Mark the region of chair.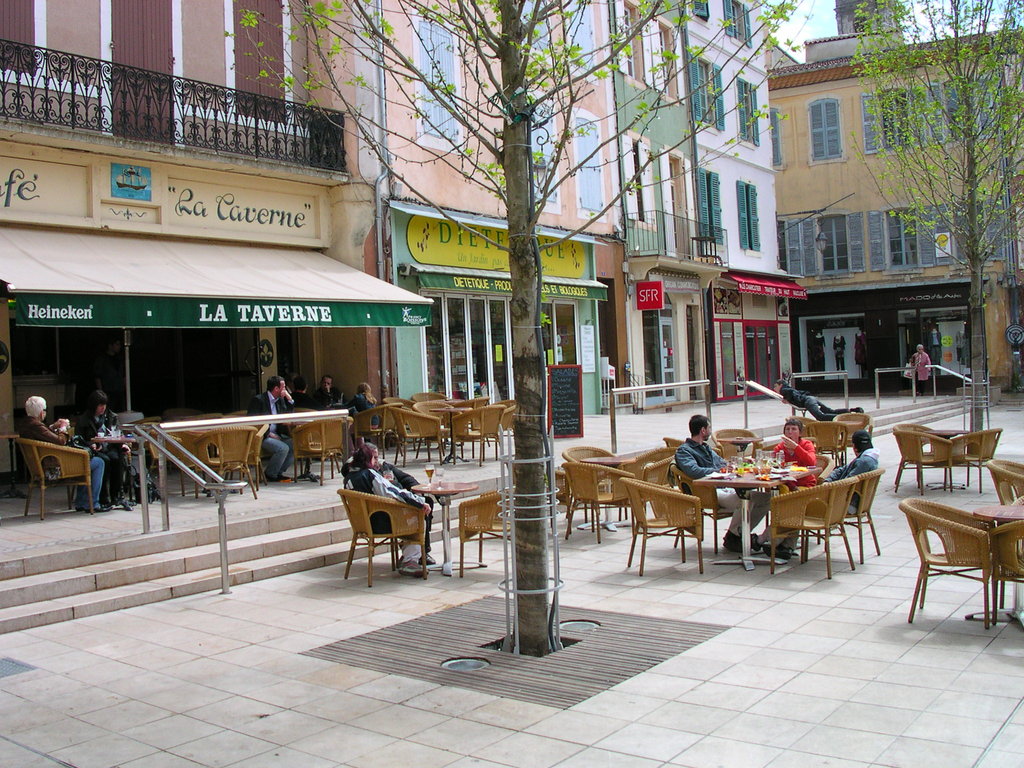
Region: locate(805, 420, 852, 468).
